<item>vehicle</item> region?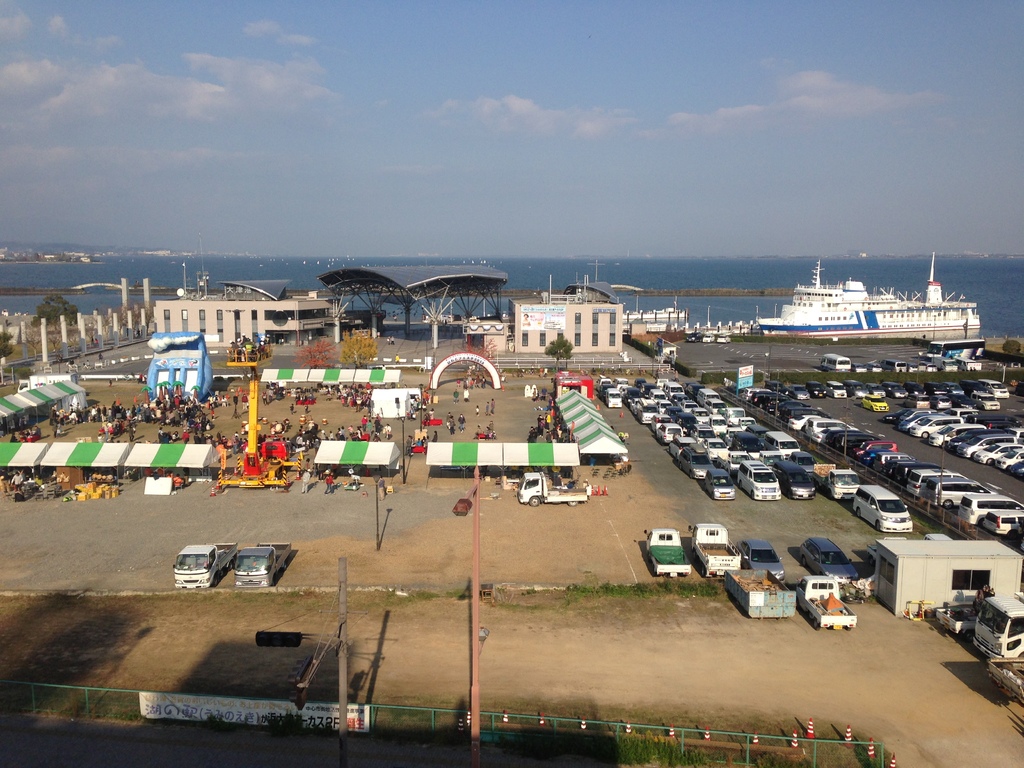
box(923, 361, 935, 369)
